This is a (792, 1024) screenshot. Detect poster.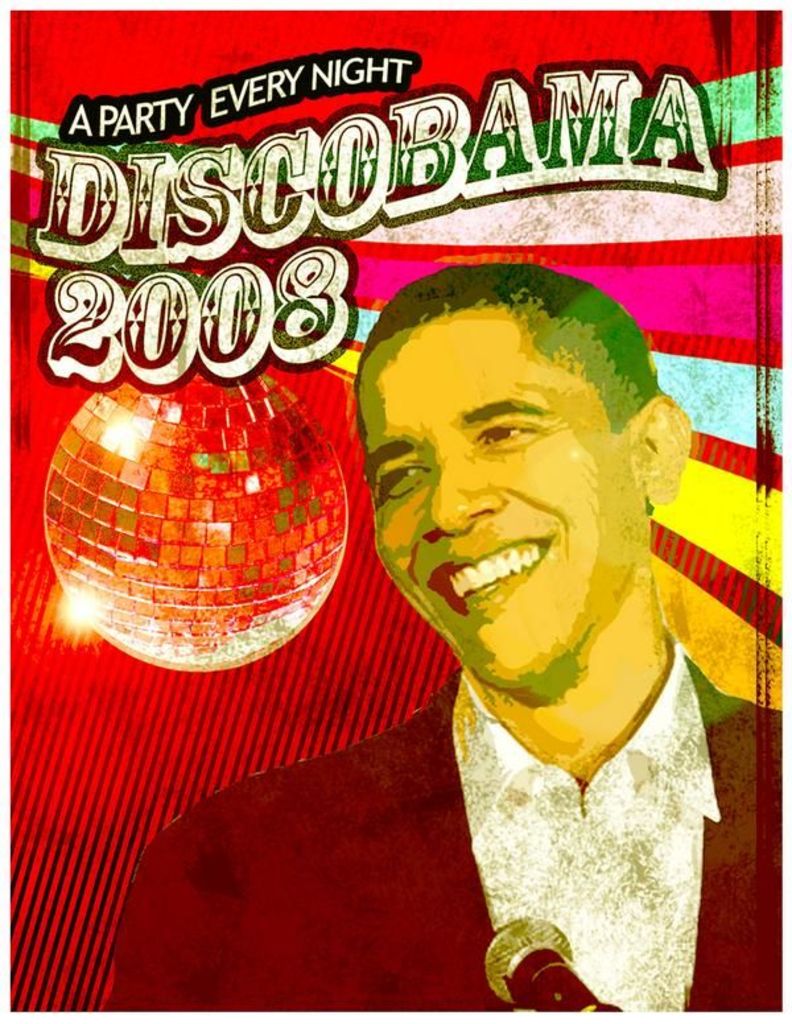
(0, 0, 791, 1023).
